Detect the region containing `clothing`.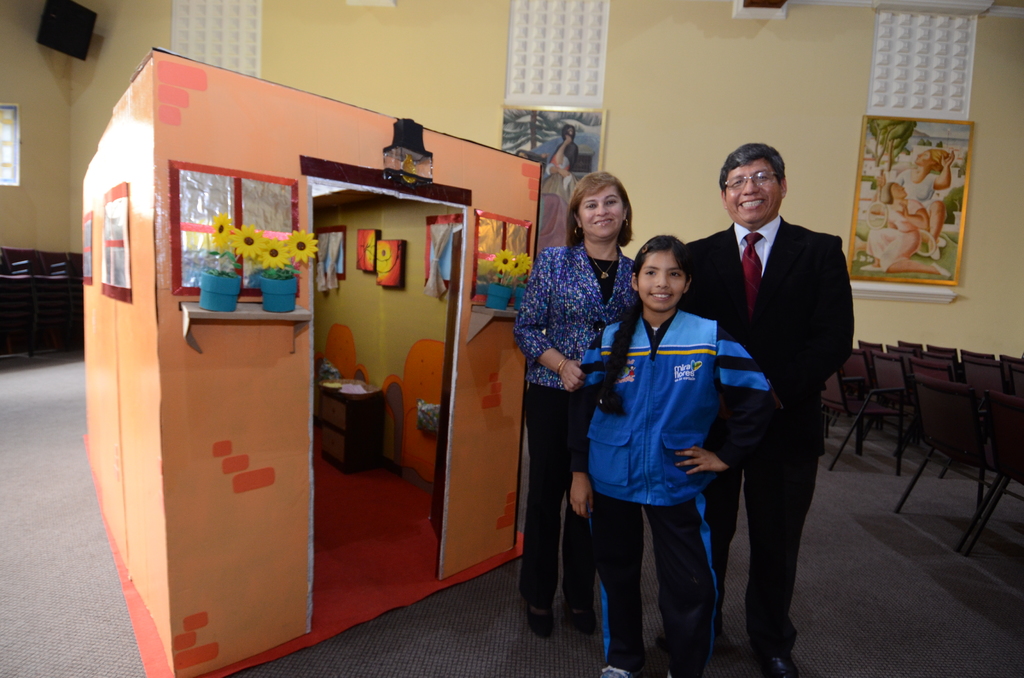
862:193:916:265.
